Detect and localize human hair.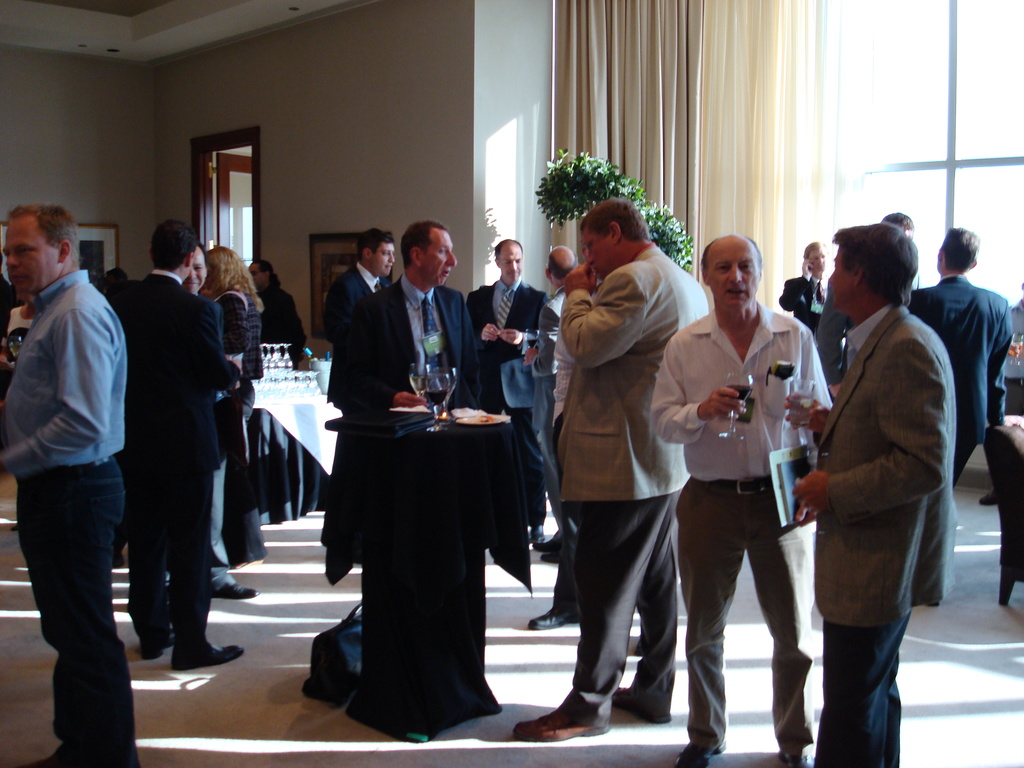
Localized at left=549, top=252, right=575, bottom=281.
